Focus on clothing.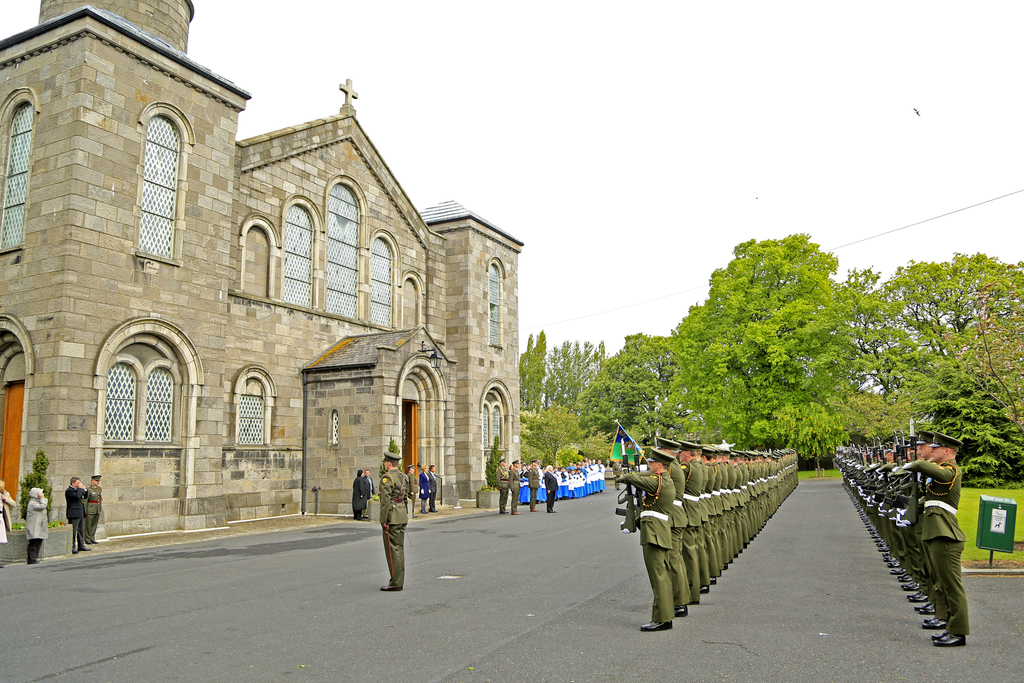
Focused at detection(351, 477, 364, 508).
